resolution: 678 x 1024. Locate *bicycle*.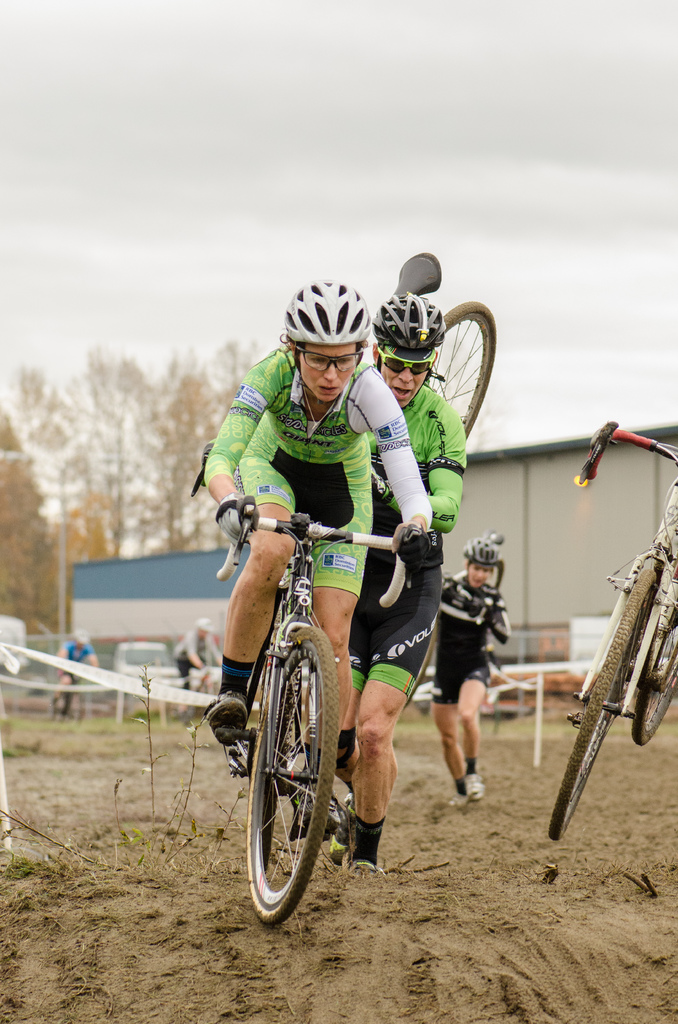
region(387, 249, 490, 445).
